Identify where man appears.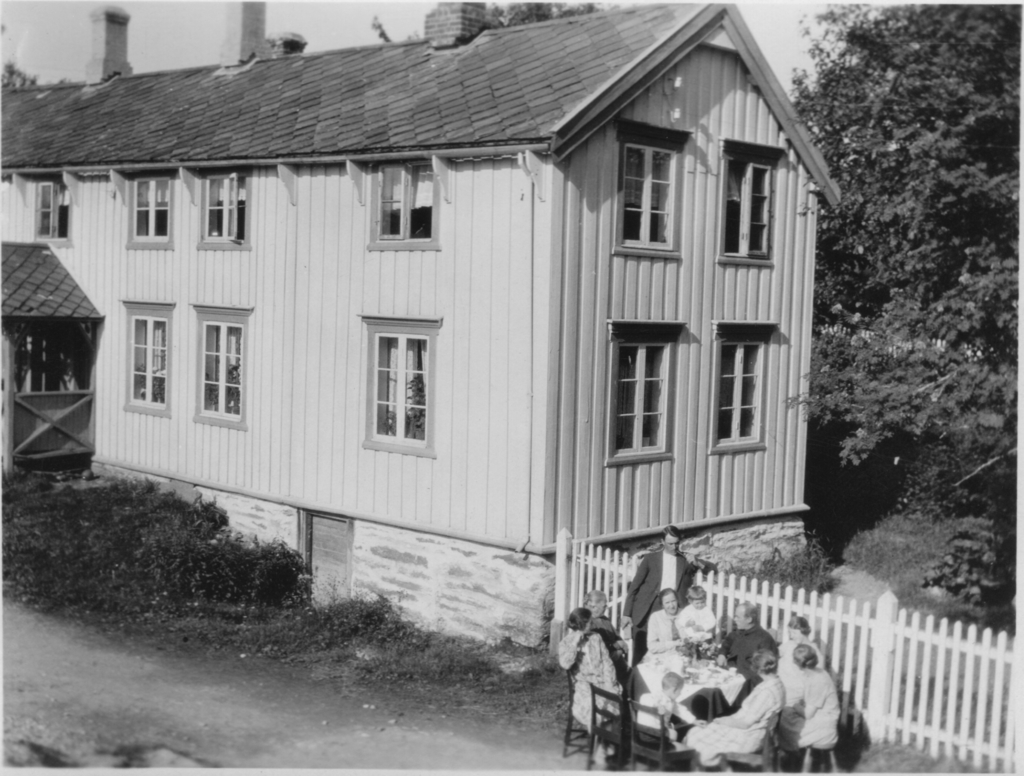
Appears at {"left": 715, "top": 602, "right": 780, "bottom": 678}.
